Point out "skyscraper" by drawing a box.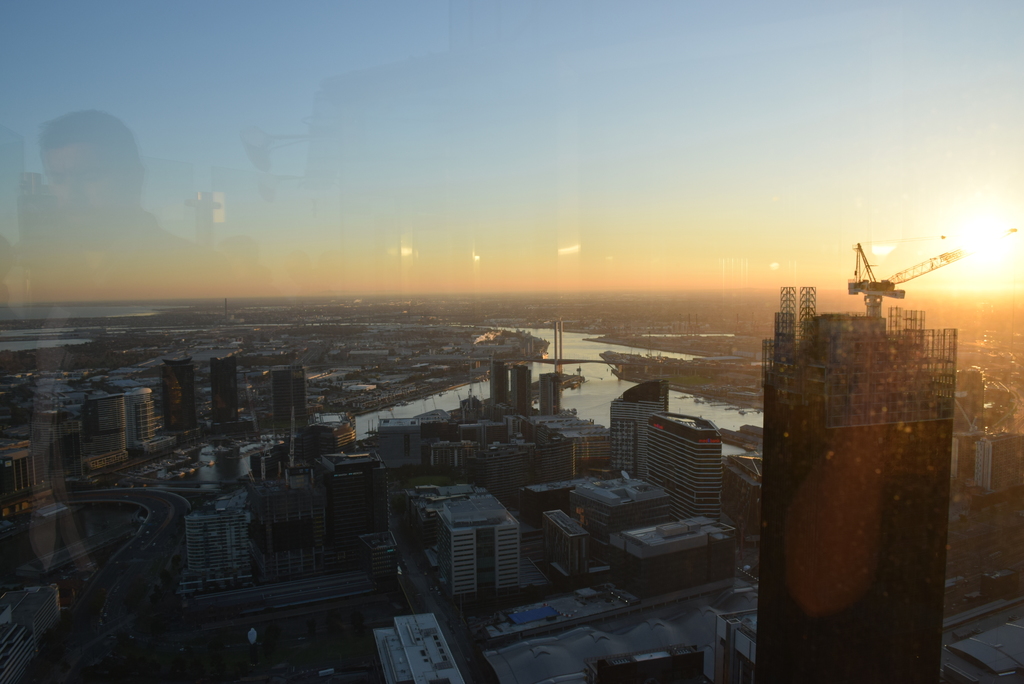
select_region(158, 353, 198, 441).
